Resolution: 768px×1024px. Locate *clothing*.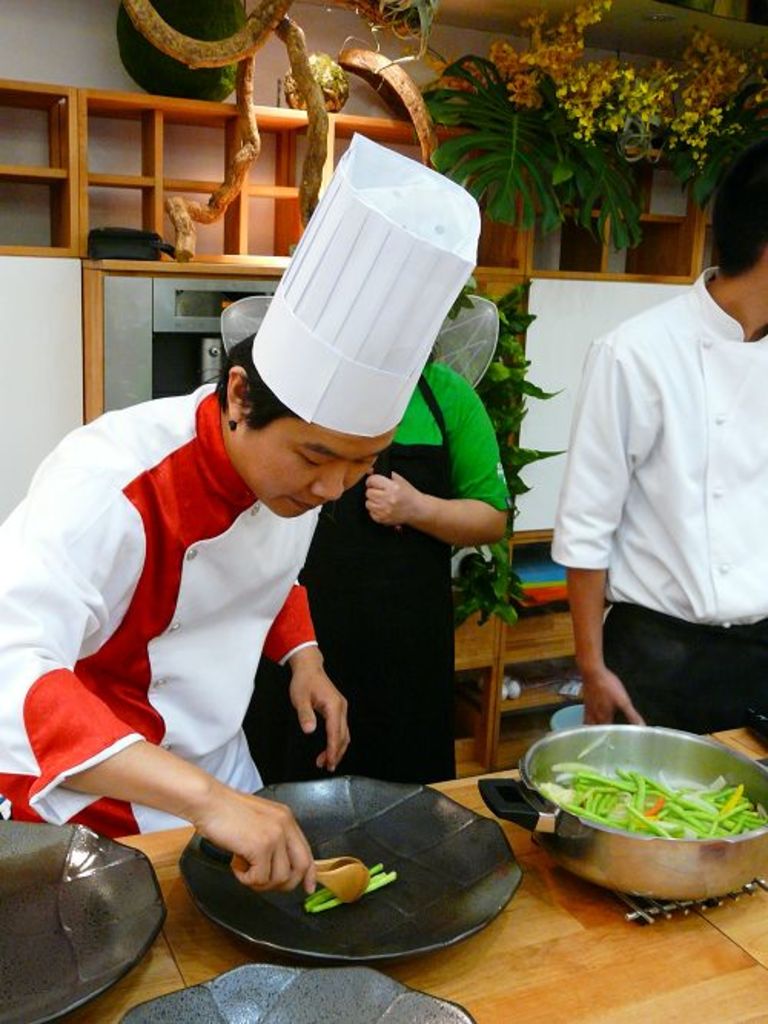
<region>0, 385, 329, 847</region>.
